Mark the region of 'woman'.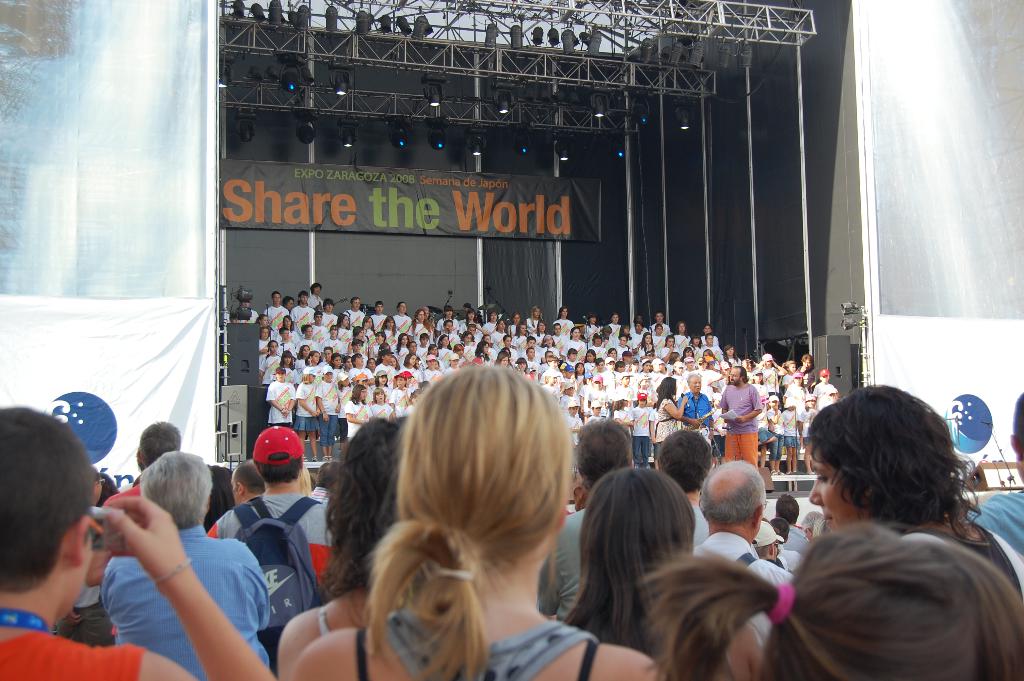
Region: x1=677 y1=347 x2=696 y2=360.
